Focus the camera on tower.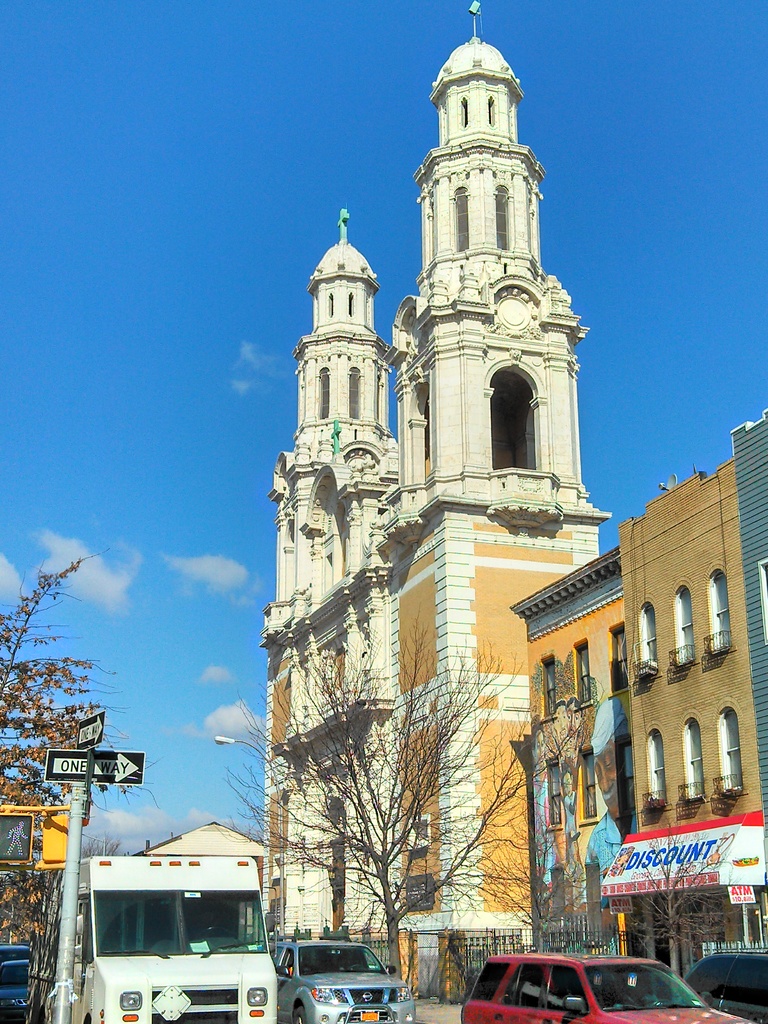
Focus region: l=262, t=0, r=616, b=996.
